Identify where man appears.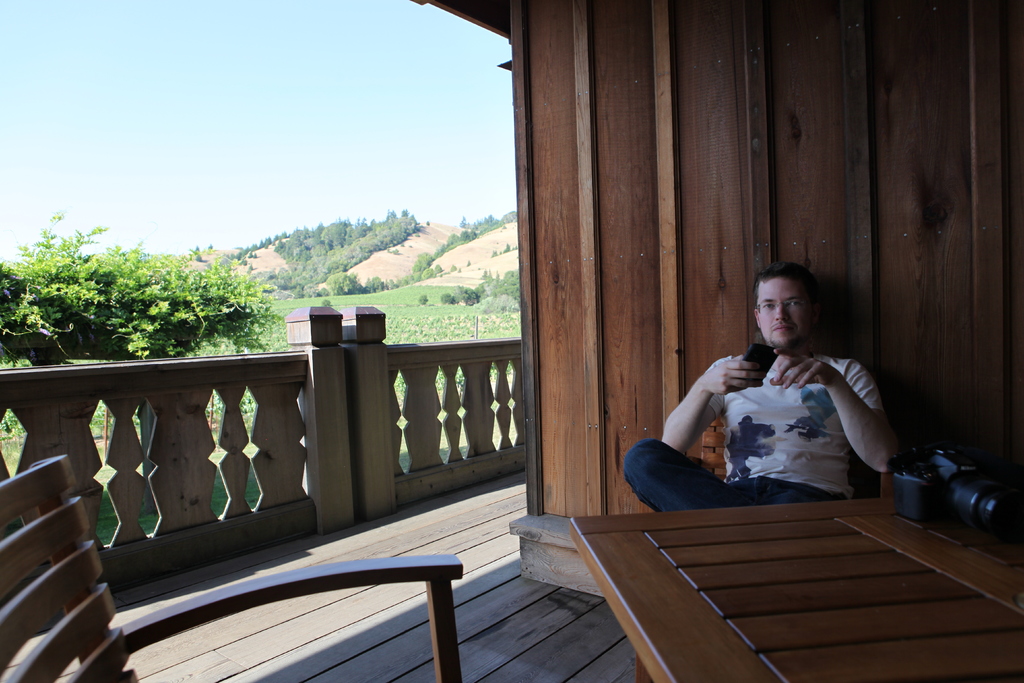
Appears at 652/269/909/527.
